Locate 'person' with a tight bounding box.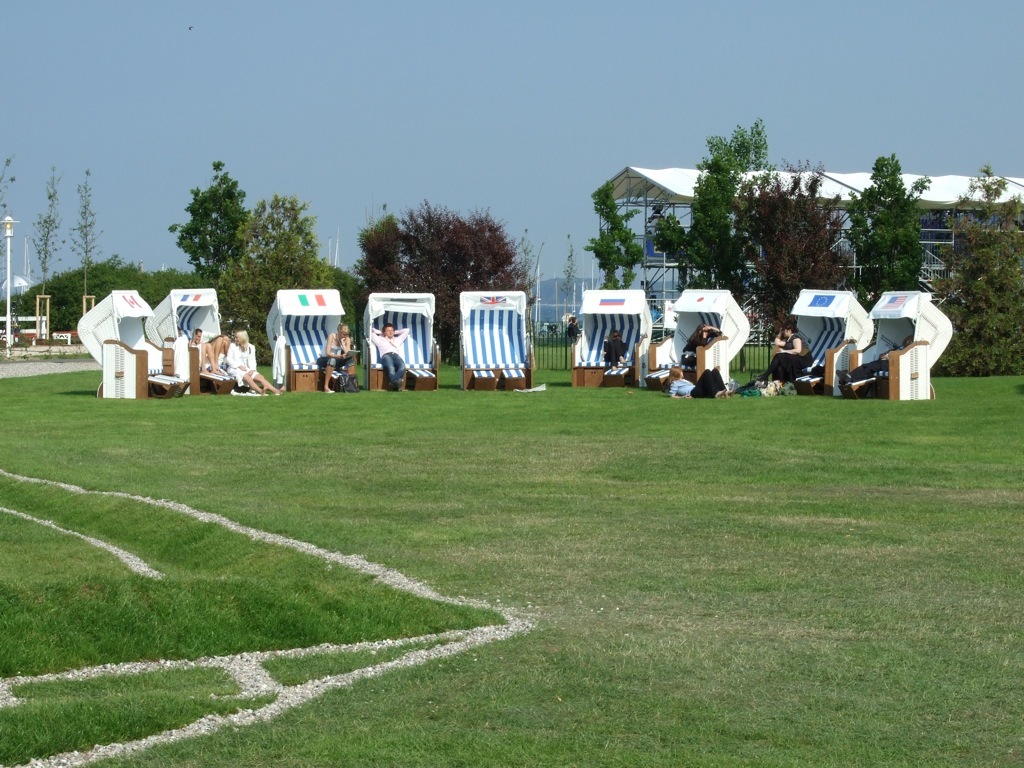
{"left": 681, "top": 325, "right": 725, "bottom": 364}.
